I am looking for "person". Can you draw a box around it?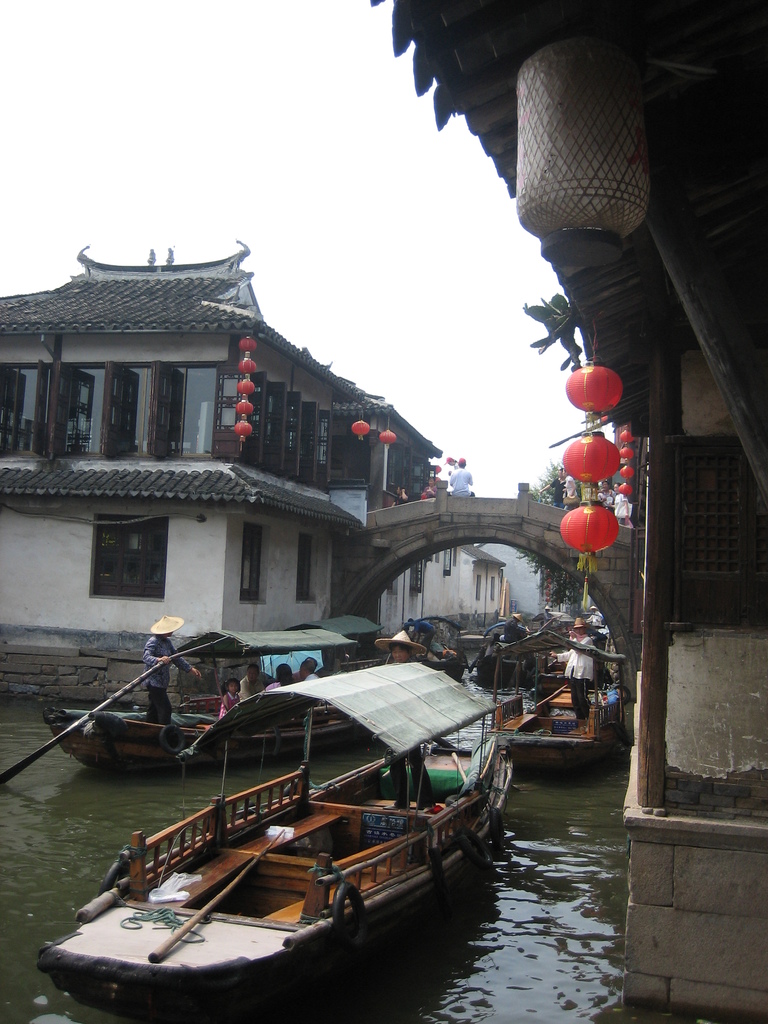
Sure, the bounding box is 447:458:472:499.
